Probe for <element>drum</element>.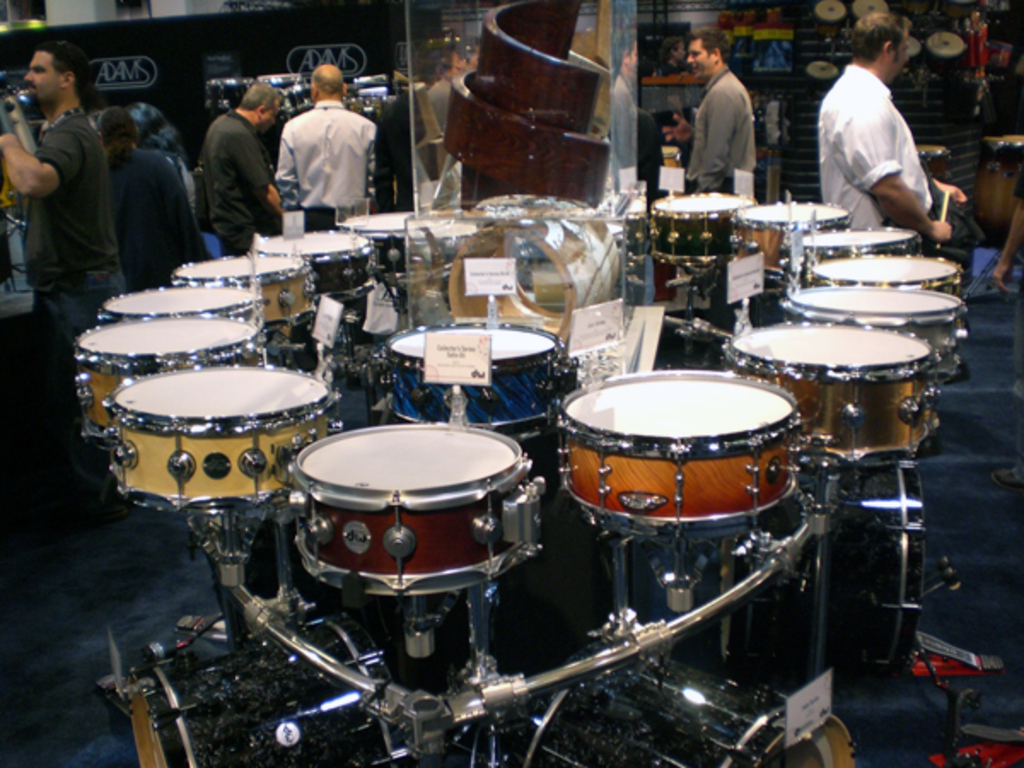
Probe result: bbox=[720, 324, 944, 464].
